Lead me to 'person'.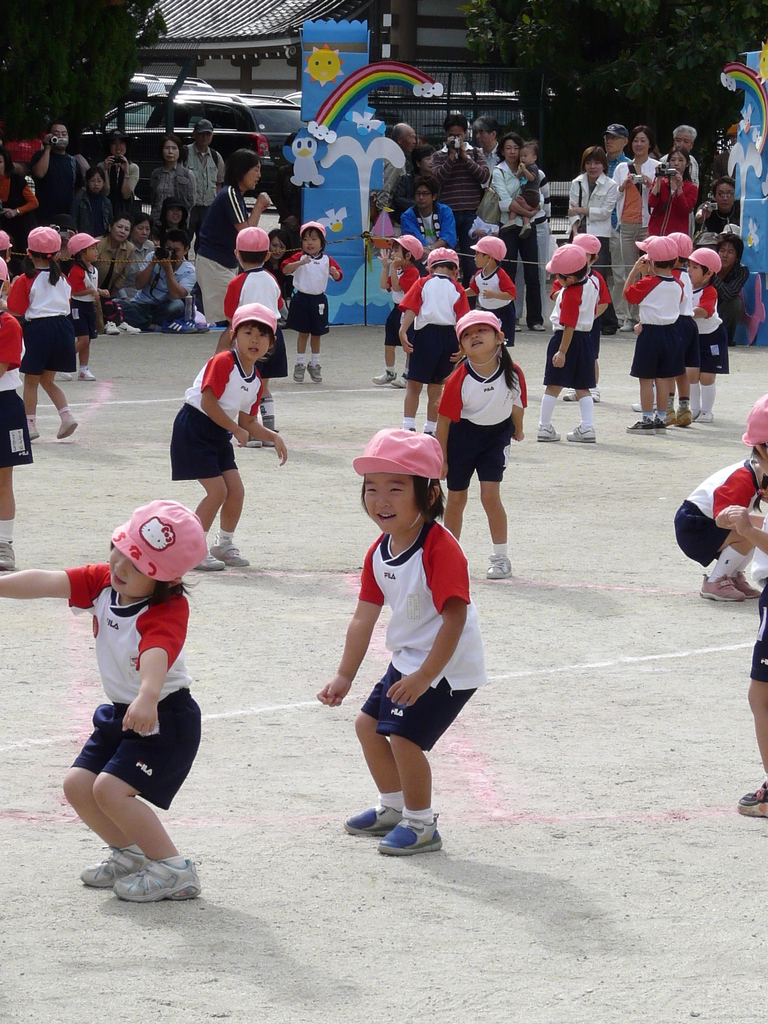
Lead to bbox=(184, 124, 230, 236).
